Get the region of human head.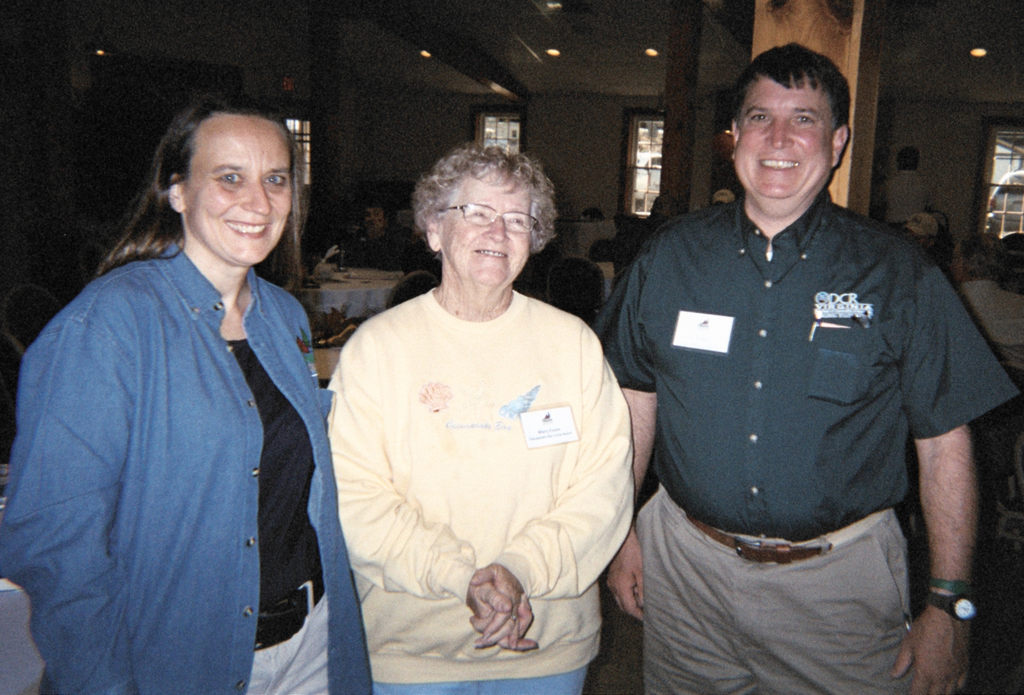
left=908, top=214, right=938, bottom=257.
